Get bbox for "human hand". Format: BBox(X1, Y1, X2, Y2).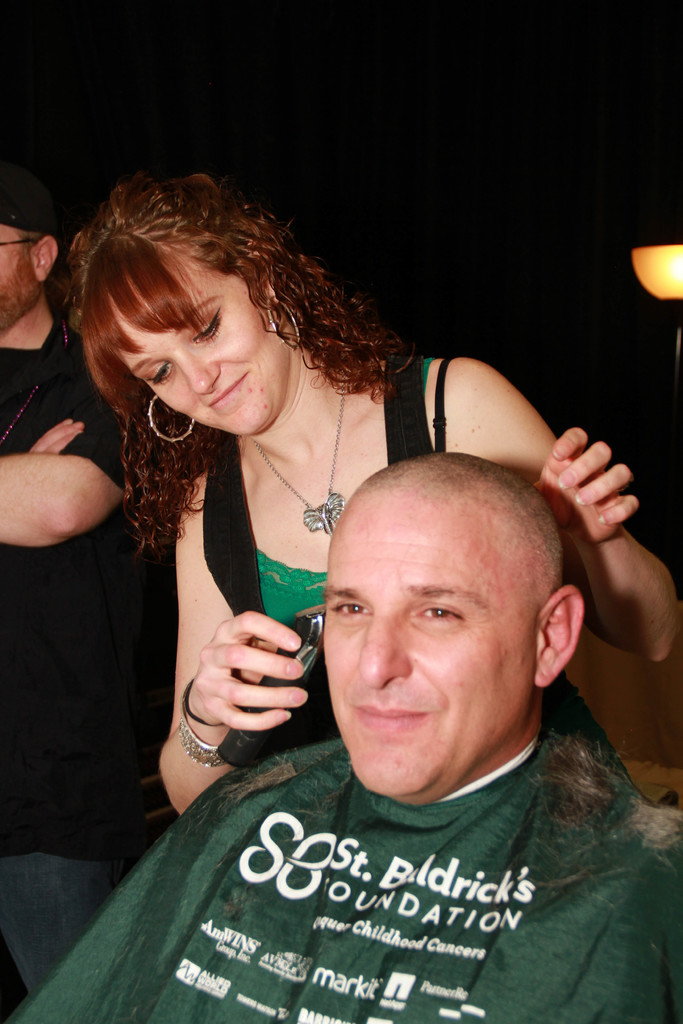
BBox(26, 415, 88, 454).
